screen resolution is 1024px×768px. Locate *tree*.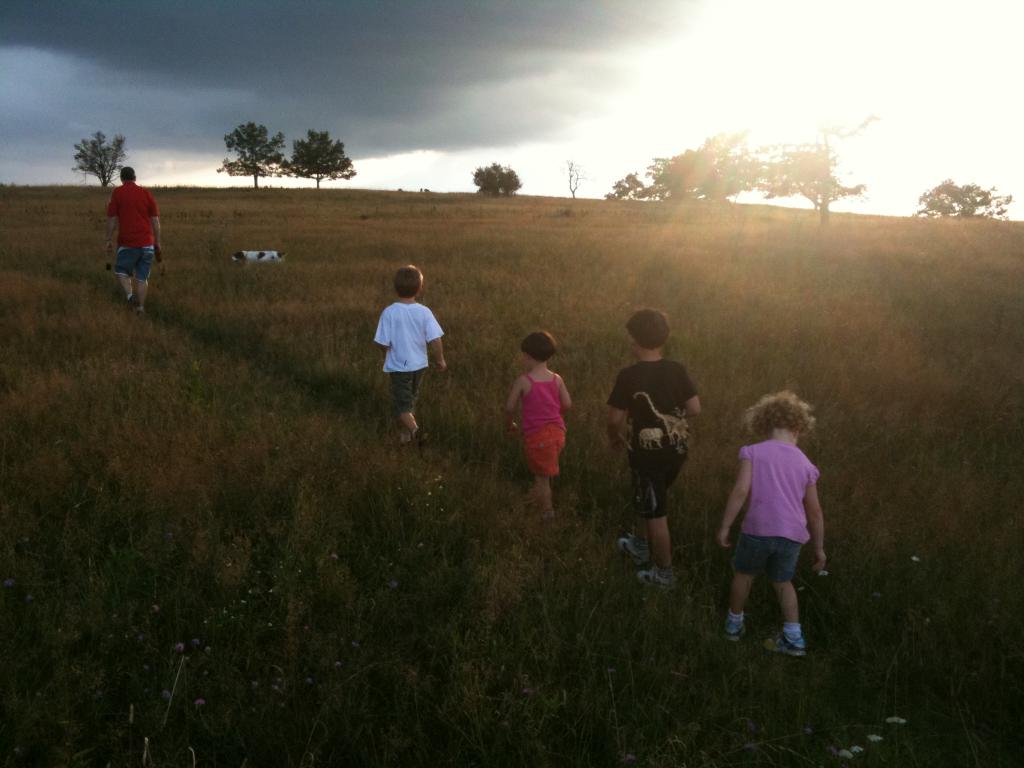
67 127 140 198.
